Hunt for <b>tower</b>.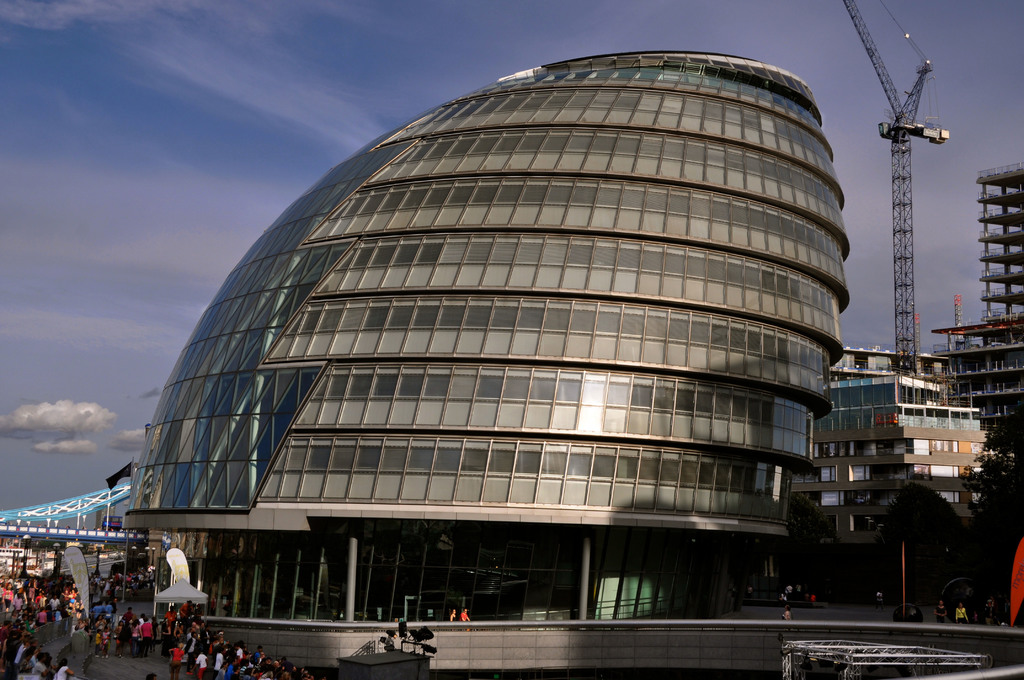
Hunted down at [x1=829, y1=311, x2=1023, y2=588].
